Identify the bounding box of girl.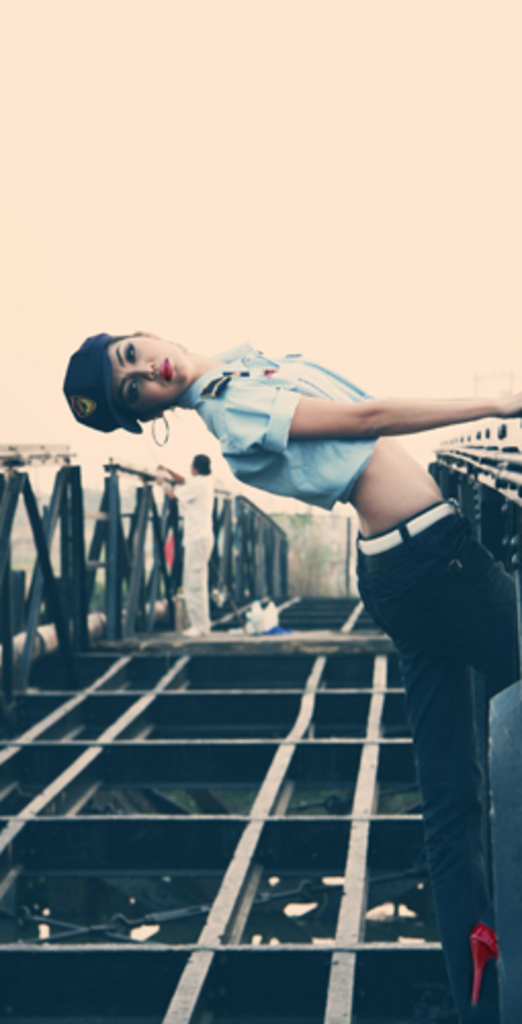
locate(66, 326, 520, 1020).
